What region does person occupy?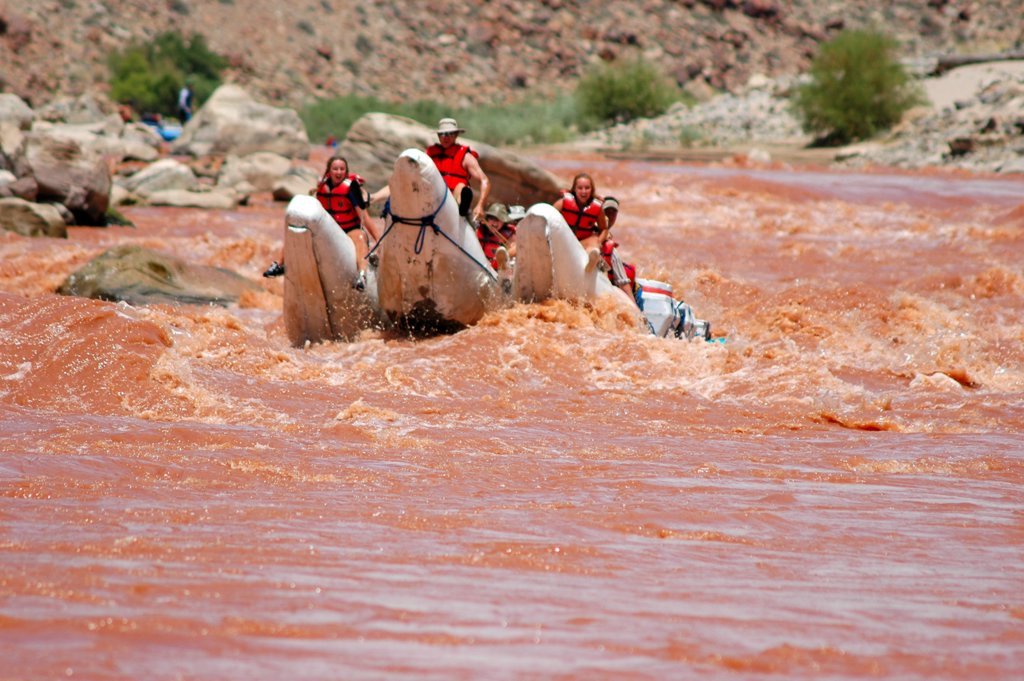
left=262, top=155, right=381, bottom=296.
